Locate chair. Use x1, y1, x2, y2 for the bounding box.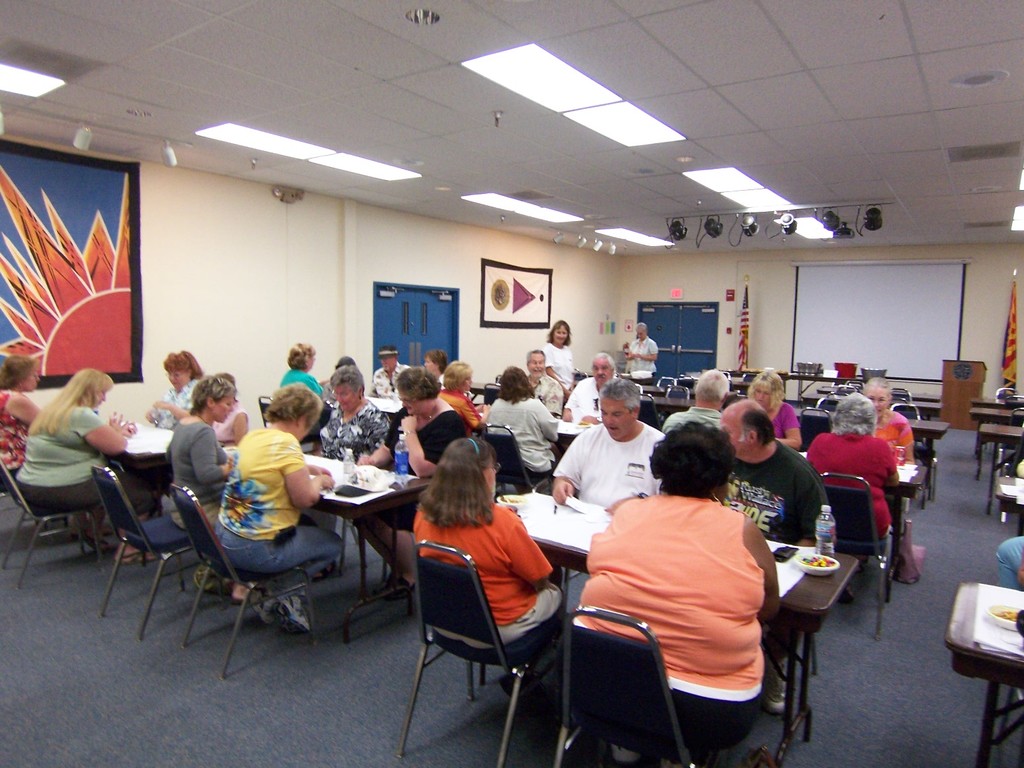
887, 400, 932, 504.
